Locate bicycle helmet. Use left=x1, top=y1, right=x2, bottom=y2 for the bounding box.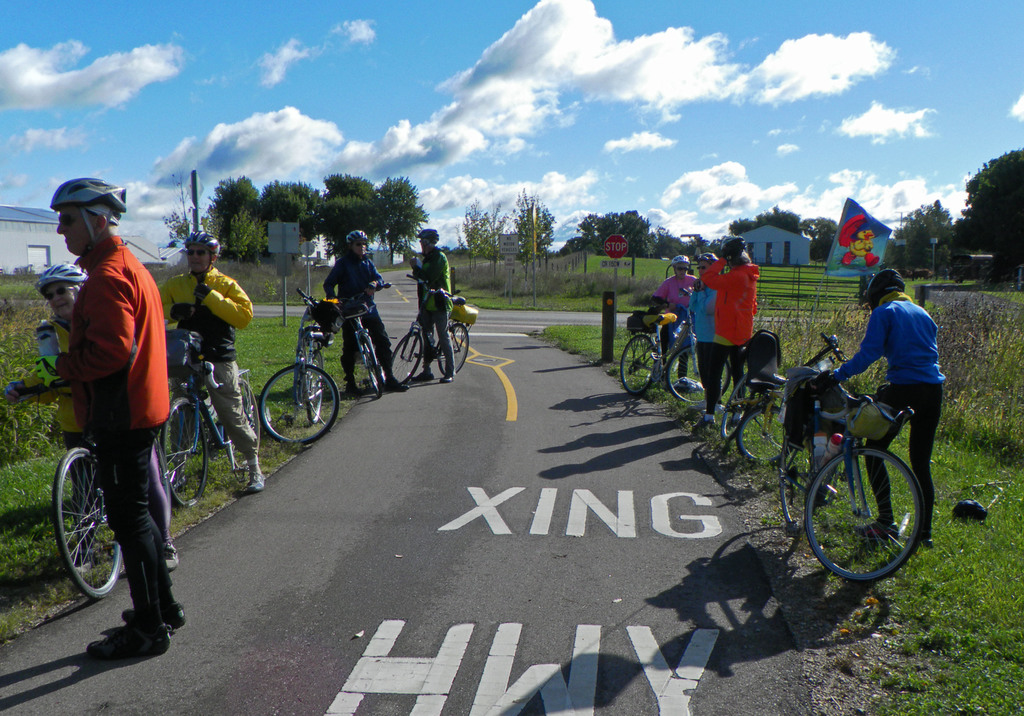
left=188, top=228, right=223, bottom=279.
